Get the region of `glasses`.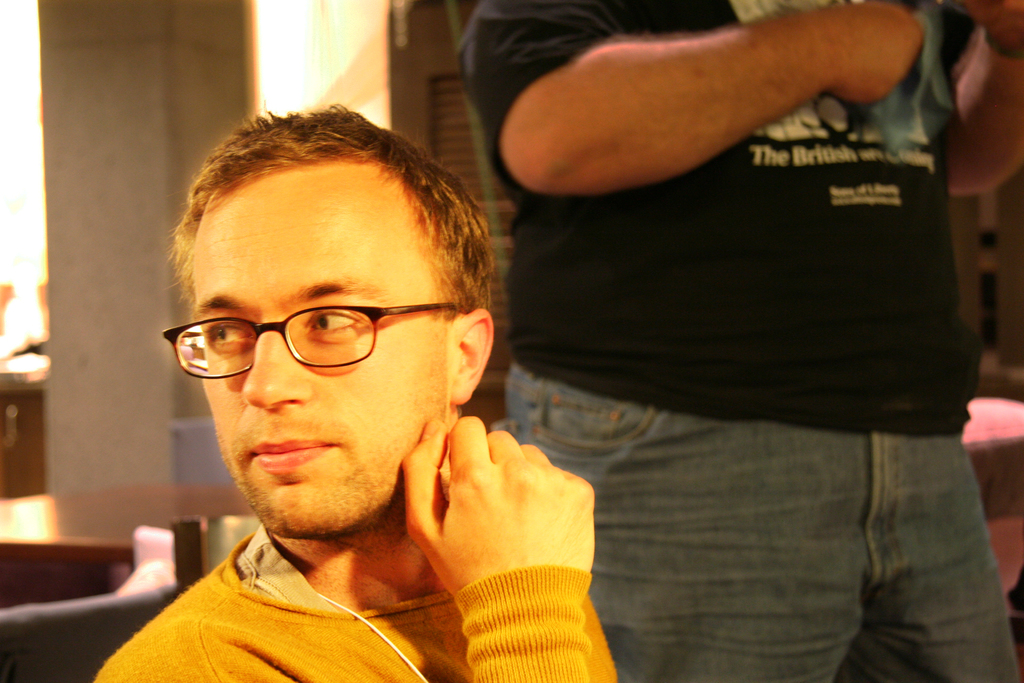
<bbox>168, 301, 461, 381</bbox>.
